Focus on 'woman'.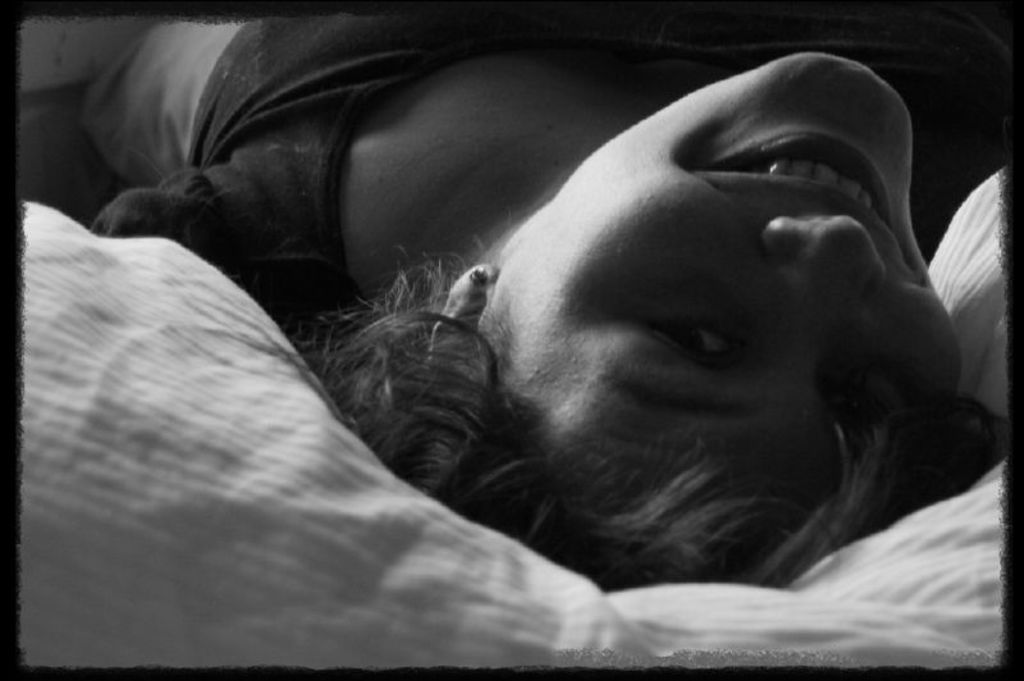
Focused at box=[0, 0, 1018, 646].
